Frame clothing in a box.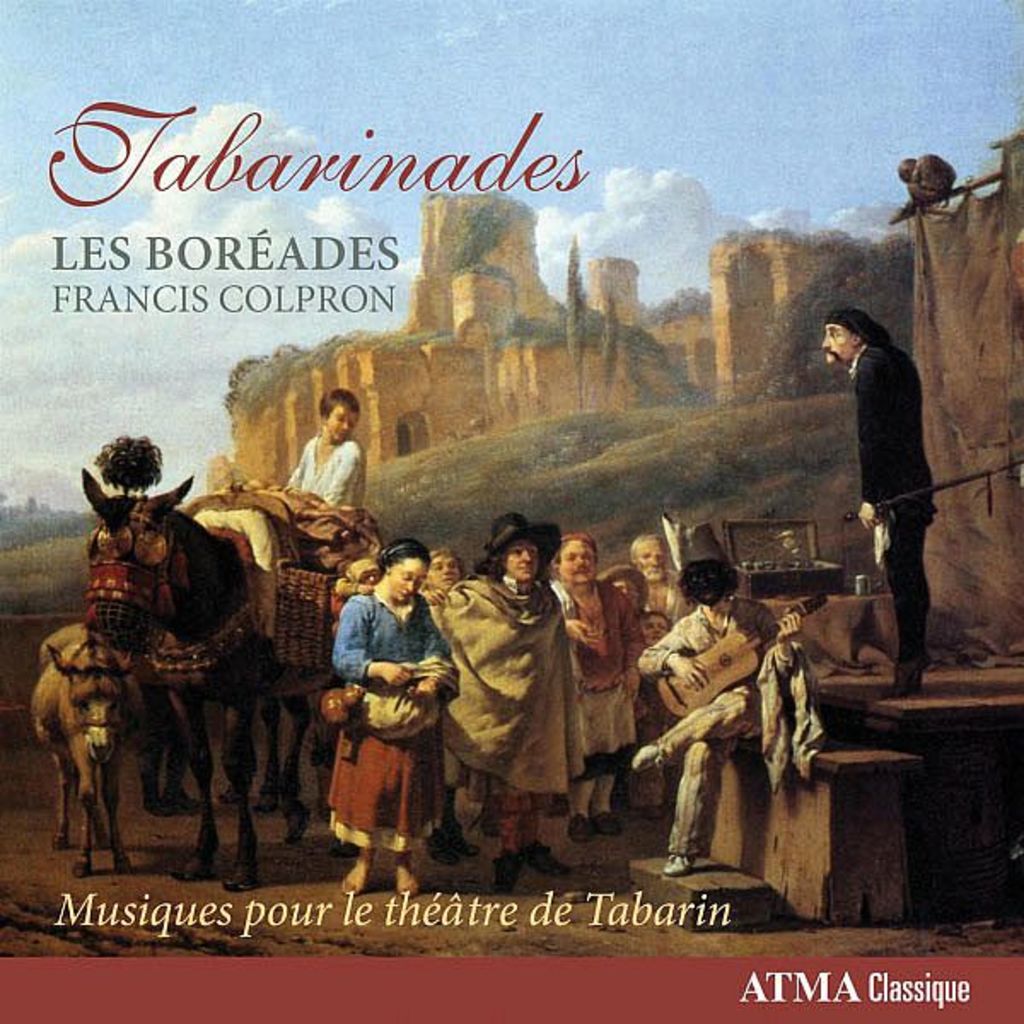
<region>628, 614, 824, 855</region>.
